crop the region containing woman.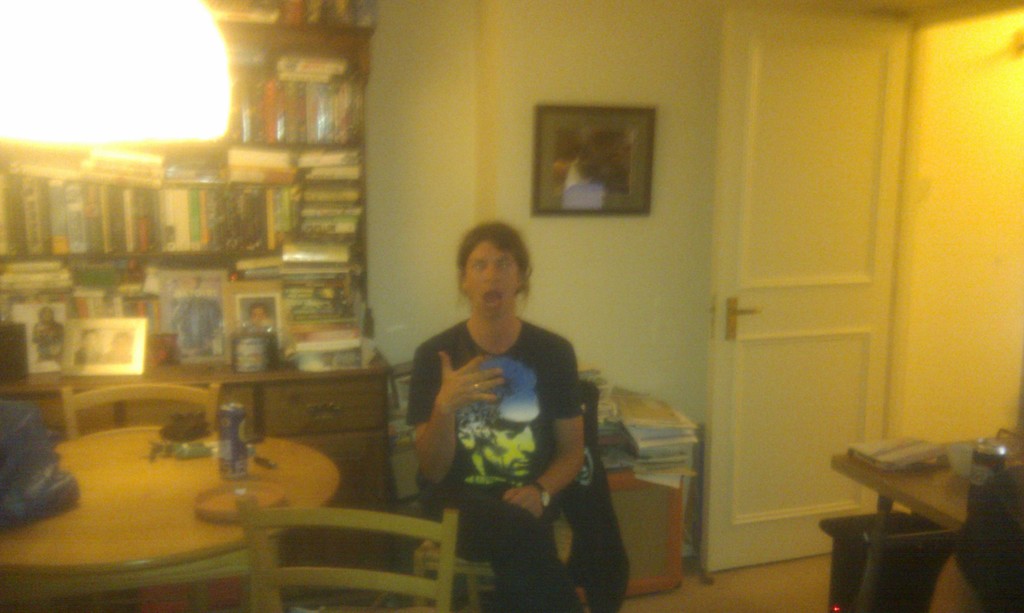
Crop region: rect(399, 219, 584, 612).
